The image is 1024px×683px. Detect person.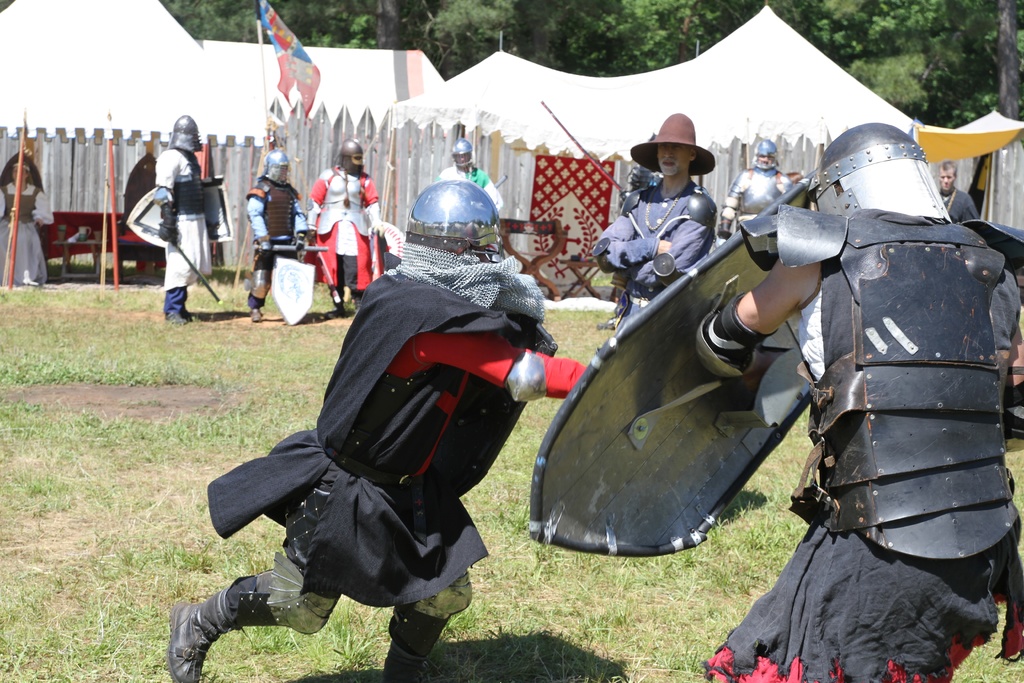
Detection: bbox=(435, 142, 503, 215).
